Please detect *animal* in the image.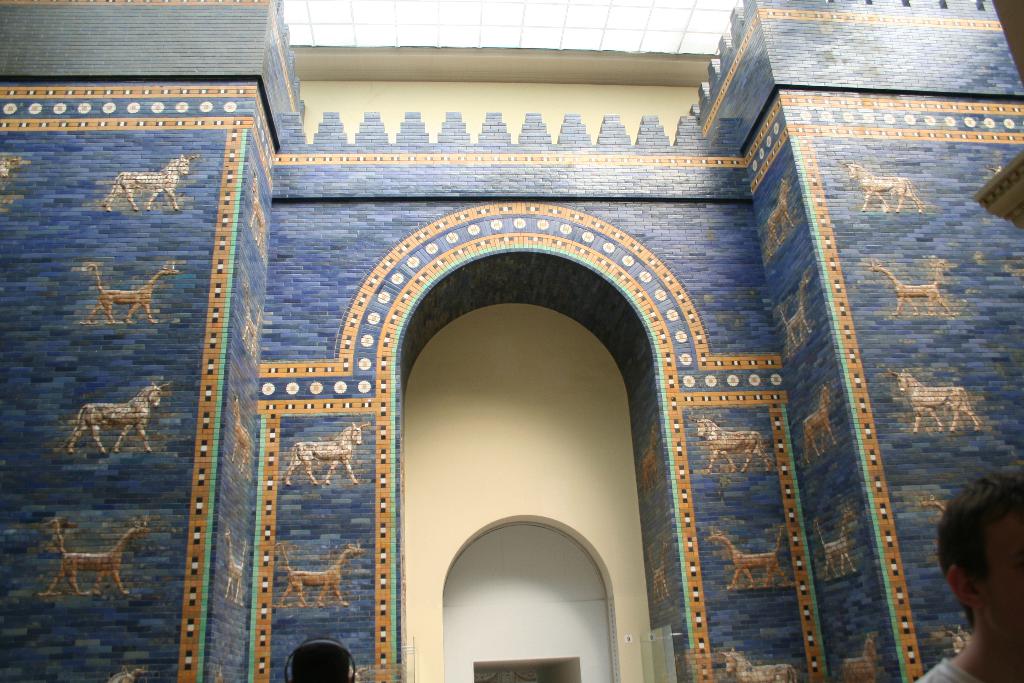
rect(242, 286, 263, 363).
